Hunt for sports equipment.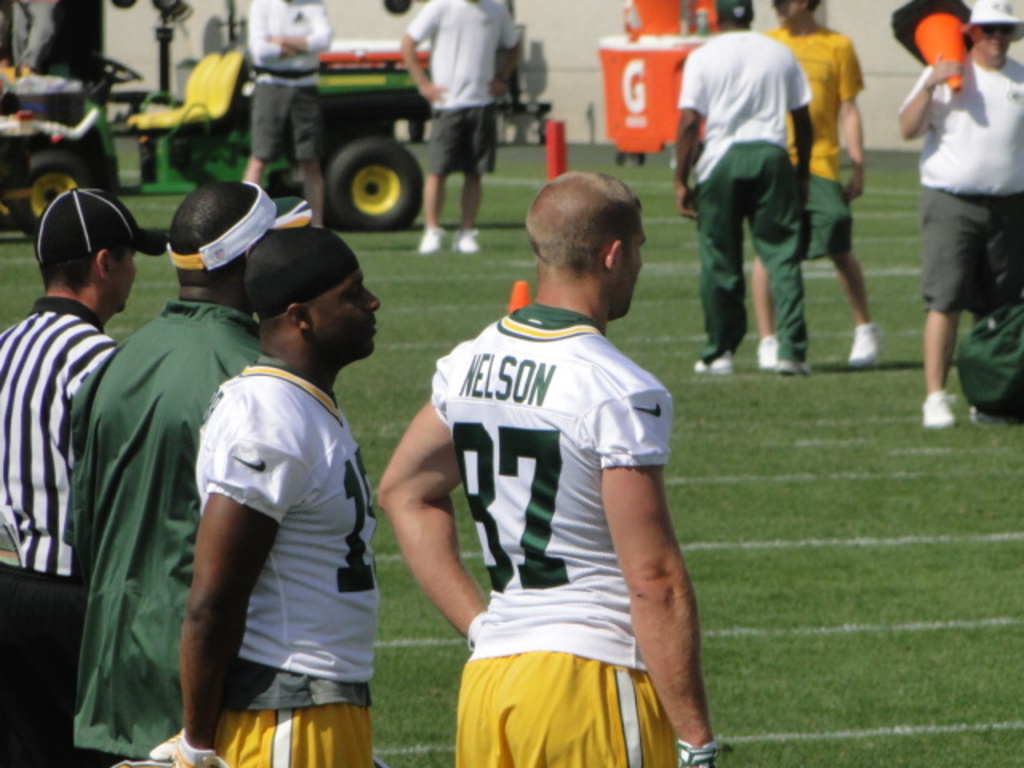
Hunted down at [left=421, top=227, right=442, bottom=253].
